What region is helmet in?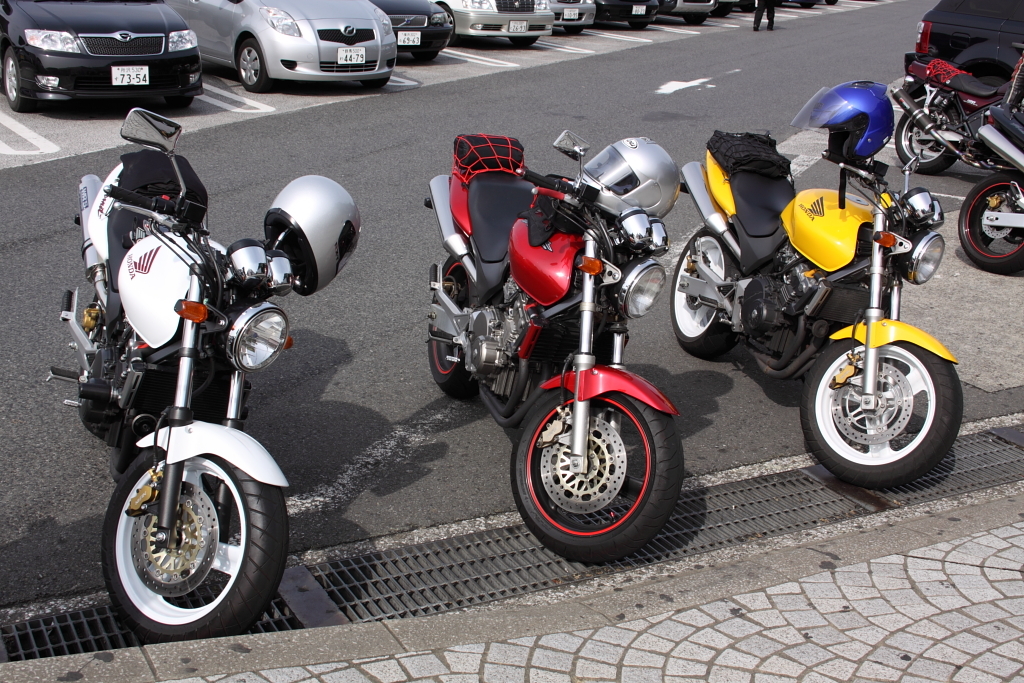
left=573, top=135, right=691, bottom=221.
